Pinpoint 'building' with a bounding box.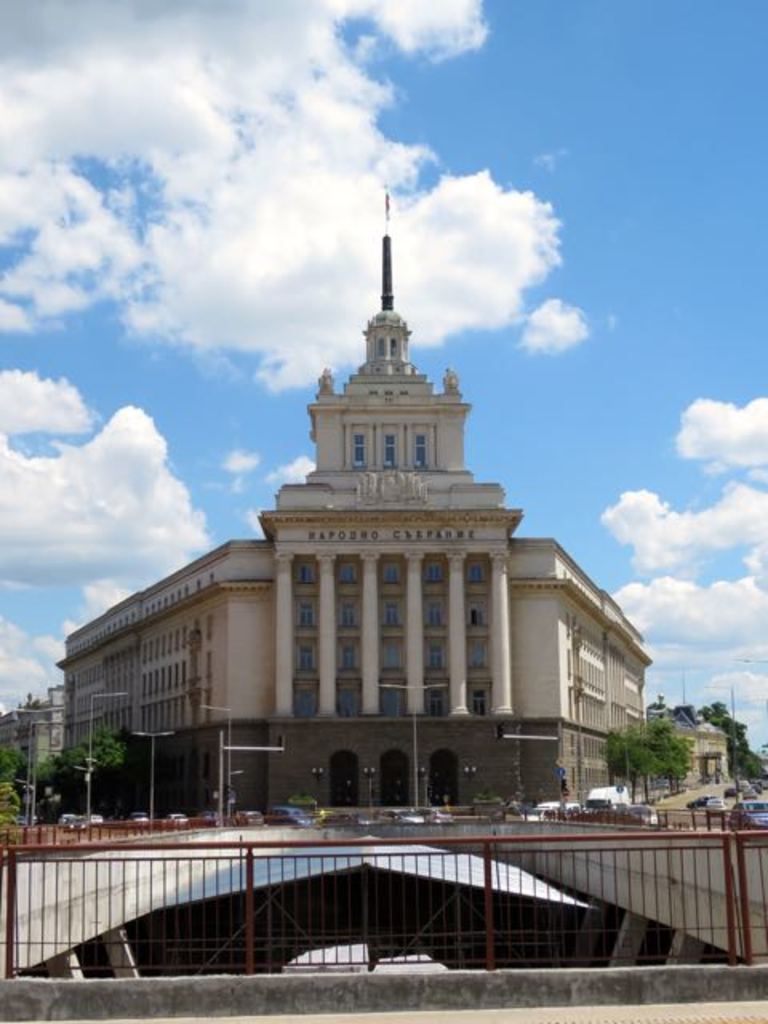
bbox=[56, 301, 654, 811].
